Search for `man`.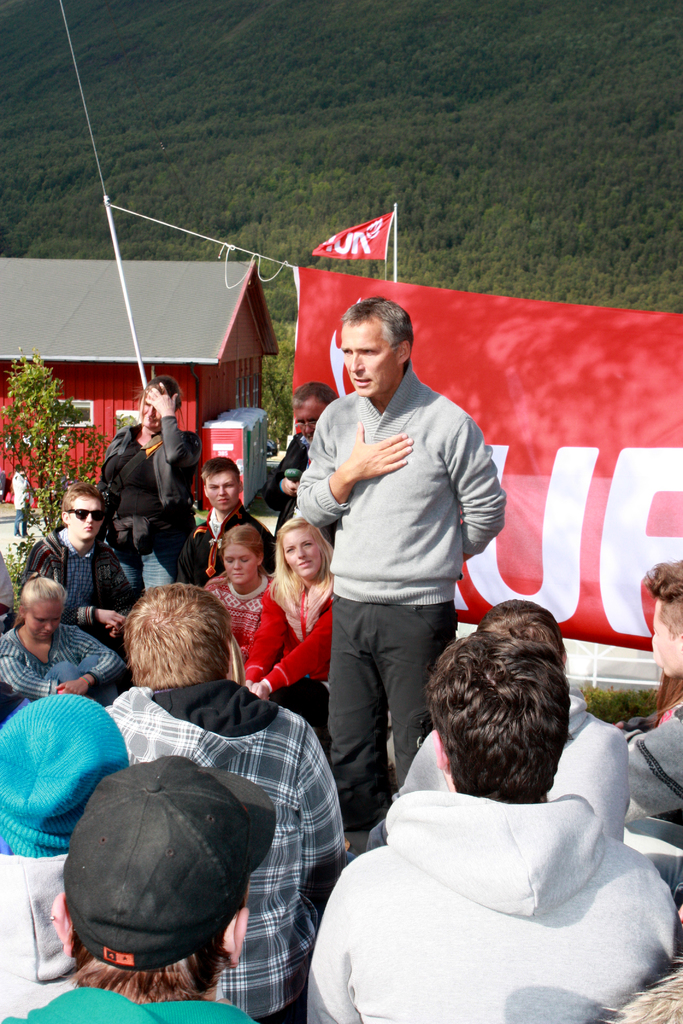
Found at (x1=174, y1=457, x2=275, y2=587).
